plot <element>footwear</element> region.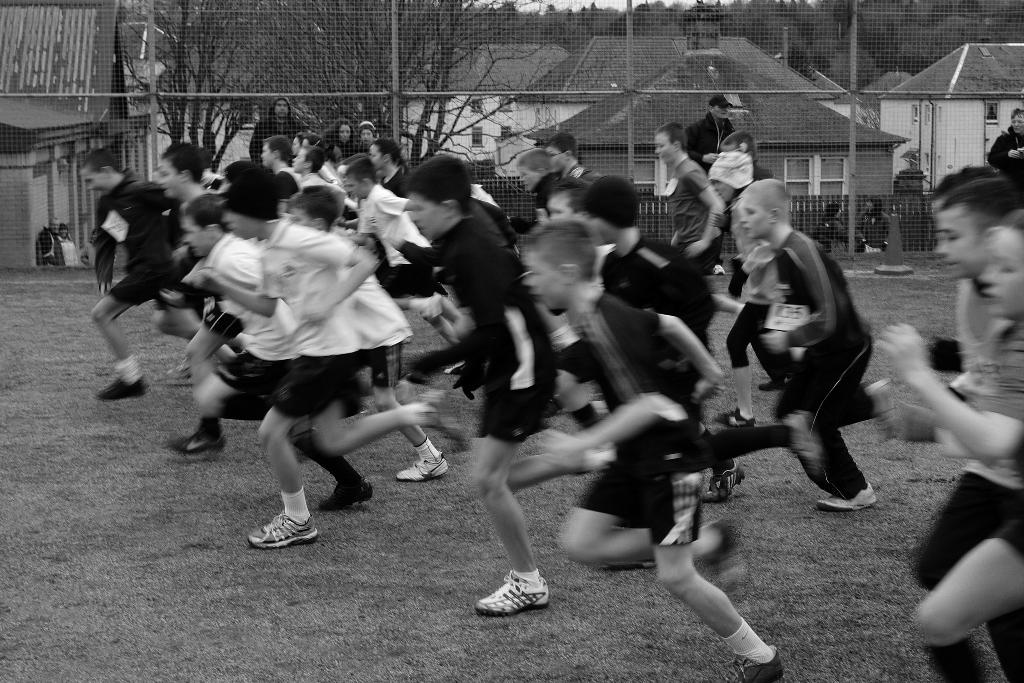
Plotted at [x1=701, y1=461, x2=745, y2=504].
